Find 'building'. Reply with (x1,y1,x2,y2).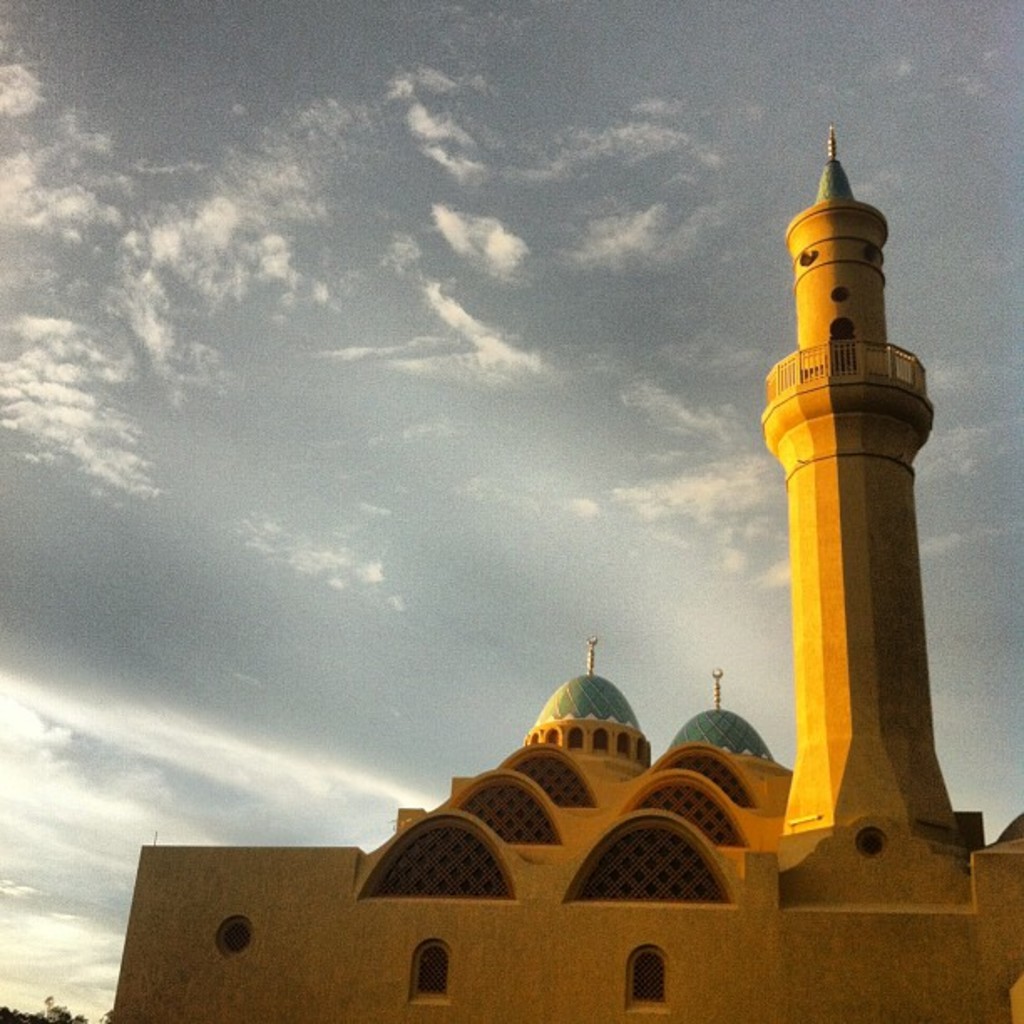
(105,122,1022,1022).
